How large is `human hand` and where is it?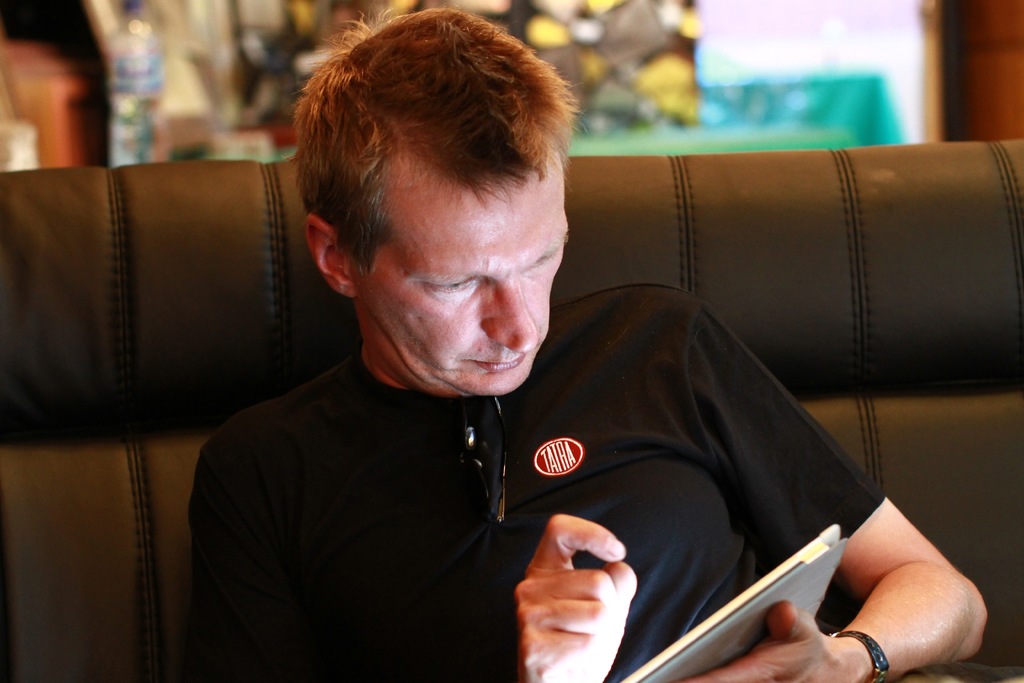
Bounding box: select_region(515, 508, 639, 682).
